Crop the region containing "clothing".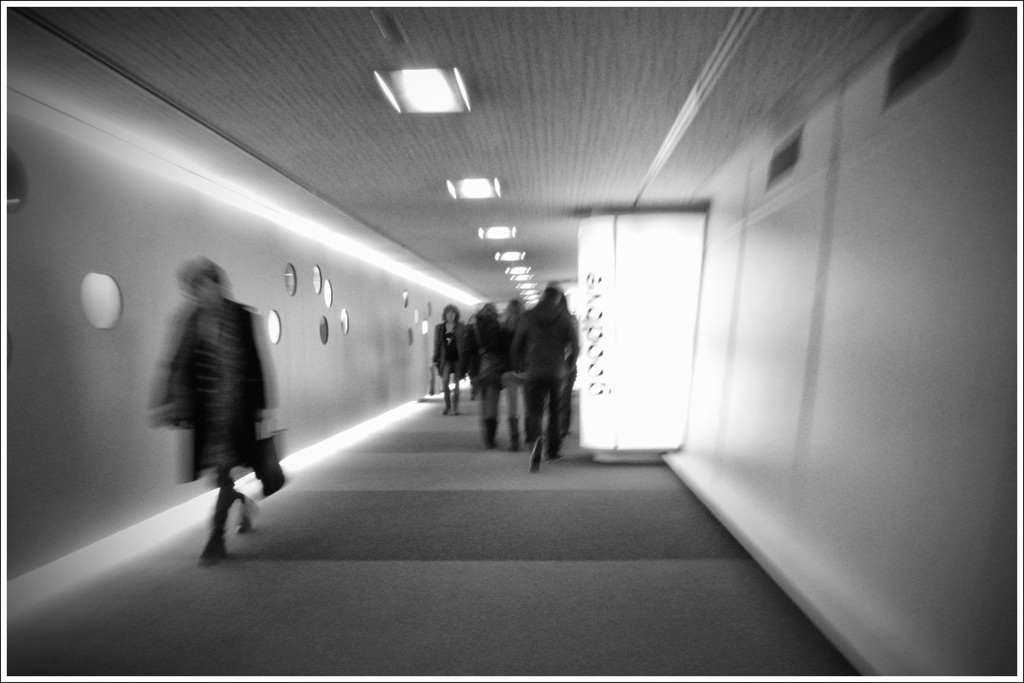
Crop region: [x1=151, y1=303, x2=295, y2=515].
